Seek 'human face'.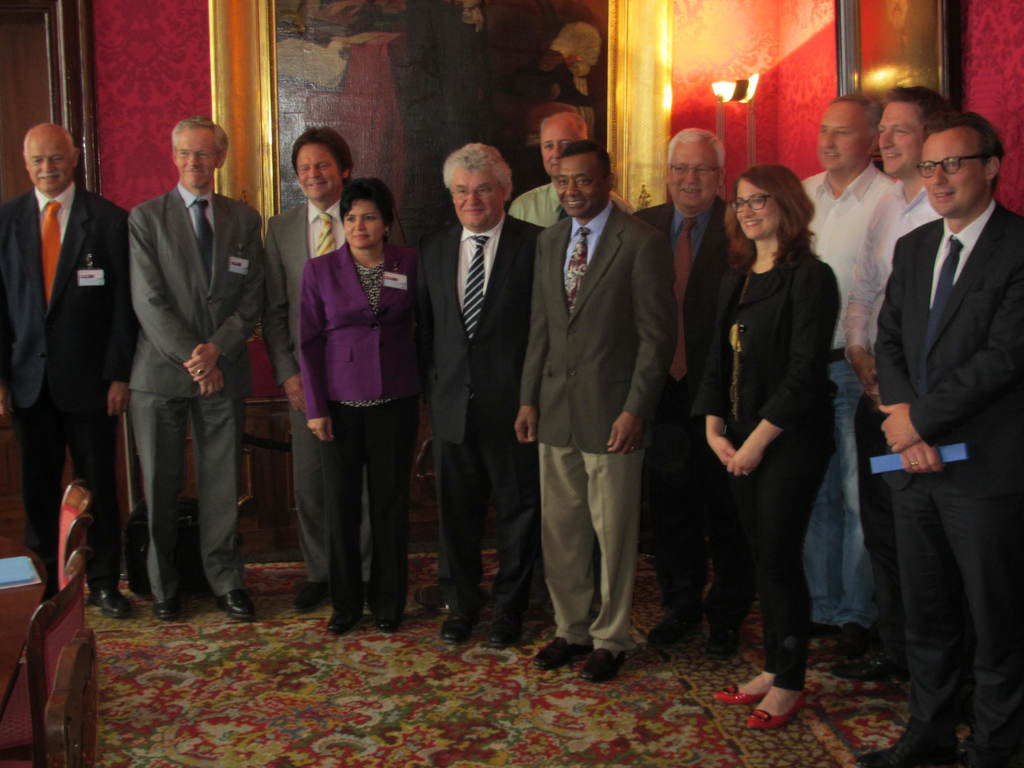
(815, 104, 876, 171).
